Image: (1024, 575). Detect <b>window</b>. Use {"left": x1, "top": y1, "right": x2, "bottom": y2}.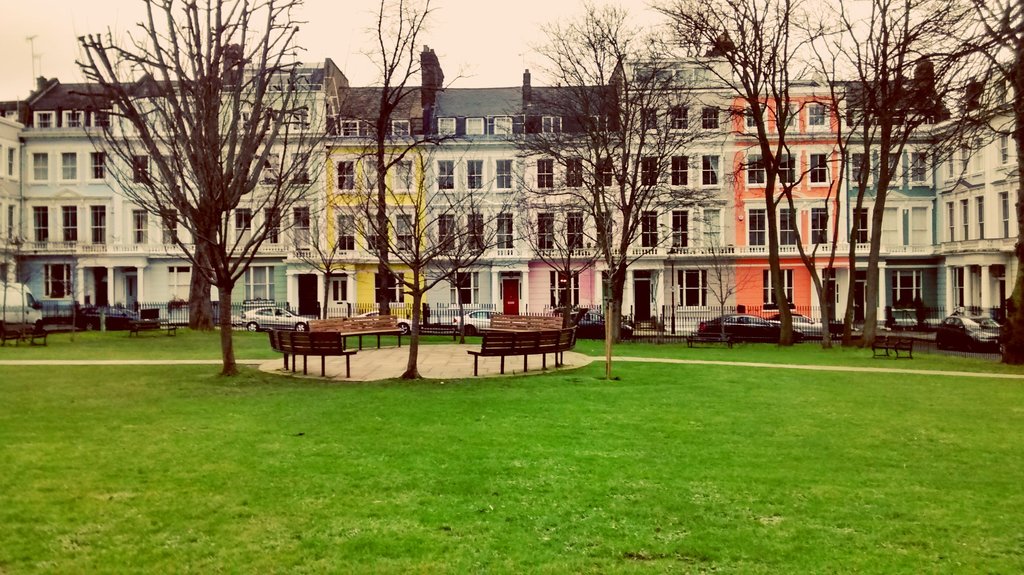
{"left": 264, "top": 112, "right": 280, "bottom": 129}.
